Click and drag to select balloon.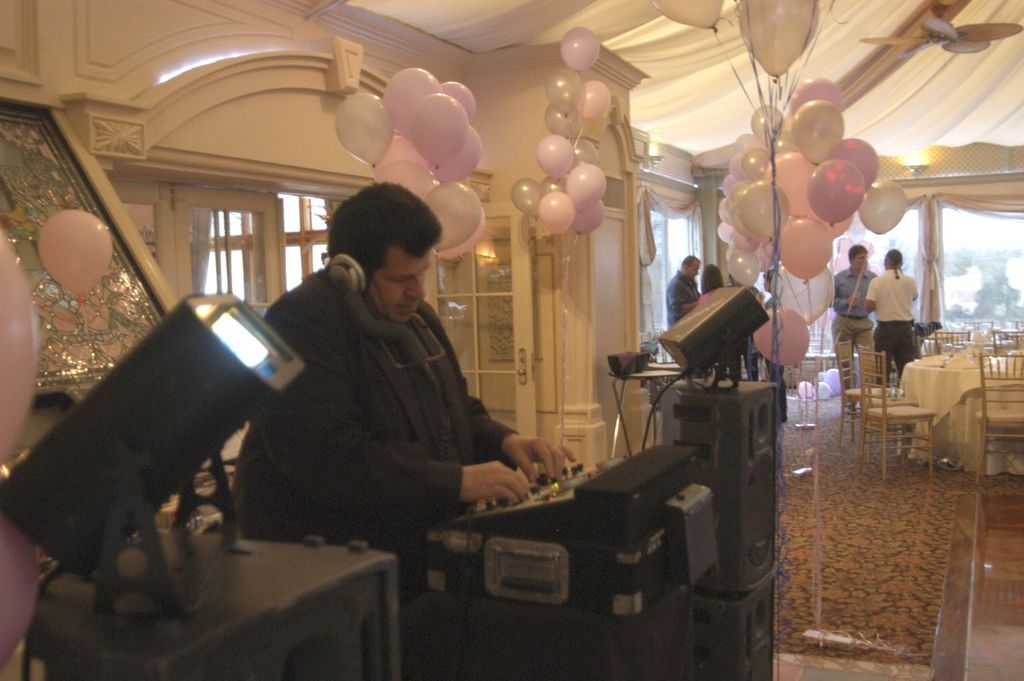
Selection: region(568, 138, 601, 163).
